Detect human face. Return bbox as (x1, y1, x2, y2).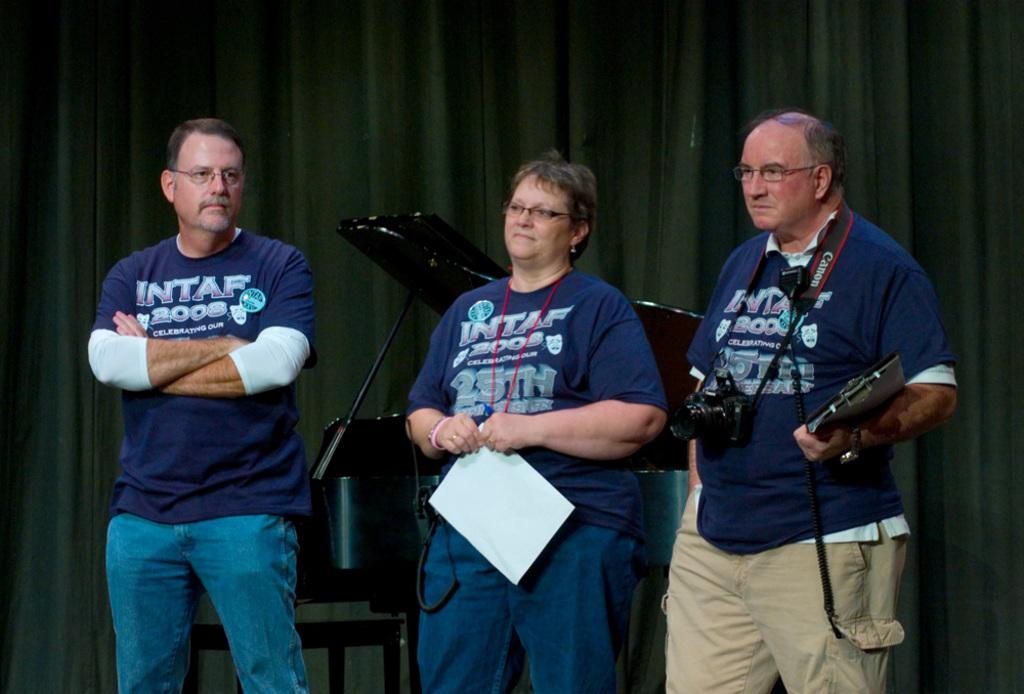
(545, 335, 563, 355).
